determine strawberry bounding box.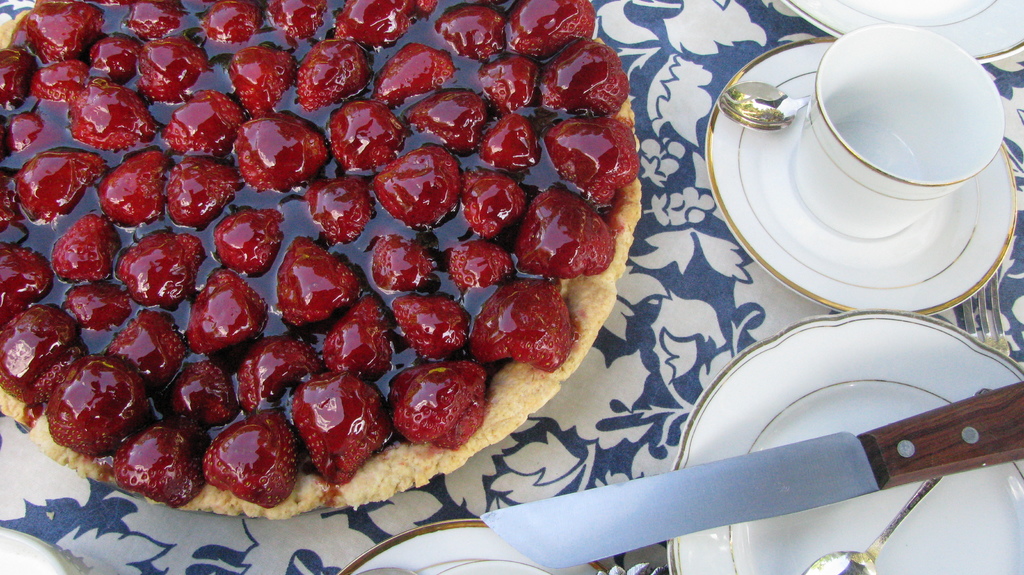
Determined: [516, 193, 614, 276].
